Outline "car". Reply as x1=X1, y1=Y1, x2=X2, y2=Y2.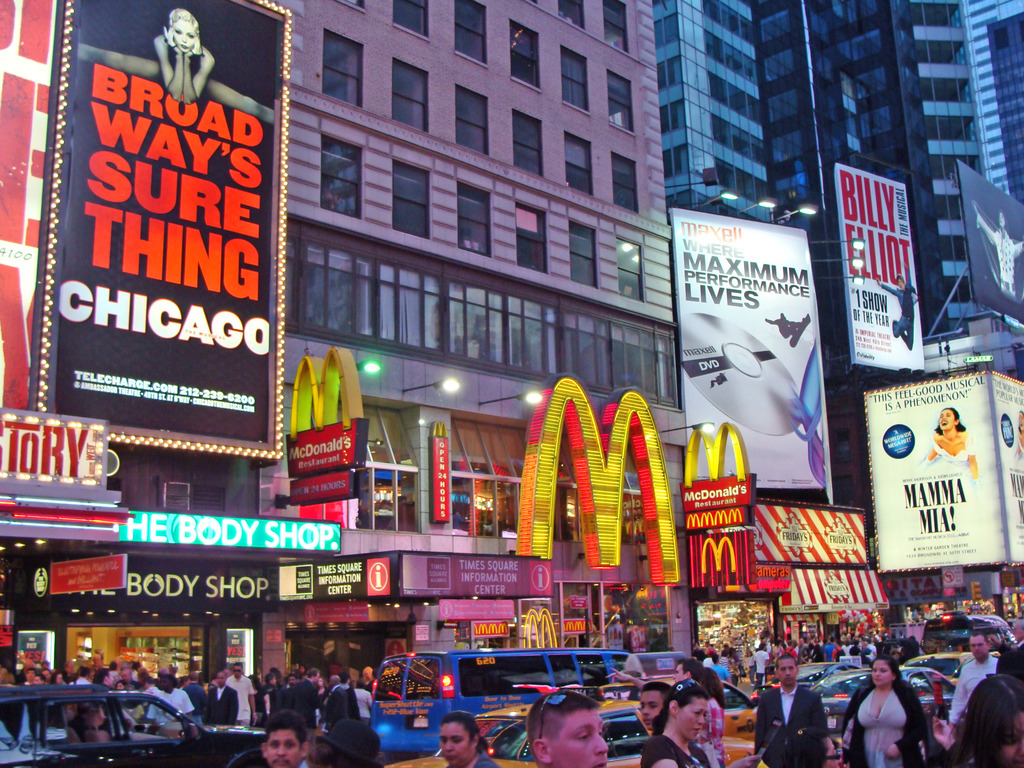
x1=0, y1=684, x2=270, y2=767.
